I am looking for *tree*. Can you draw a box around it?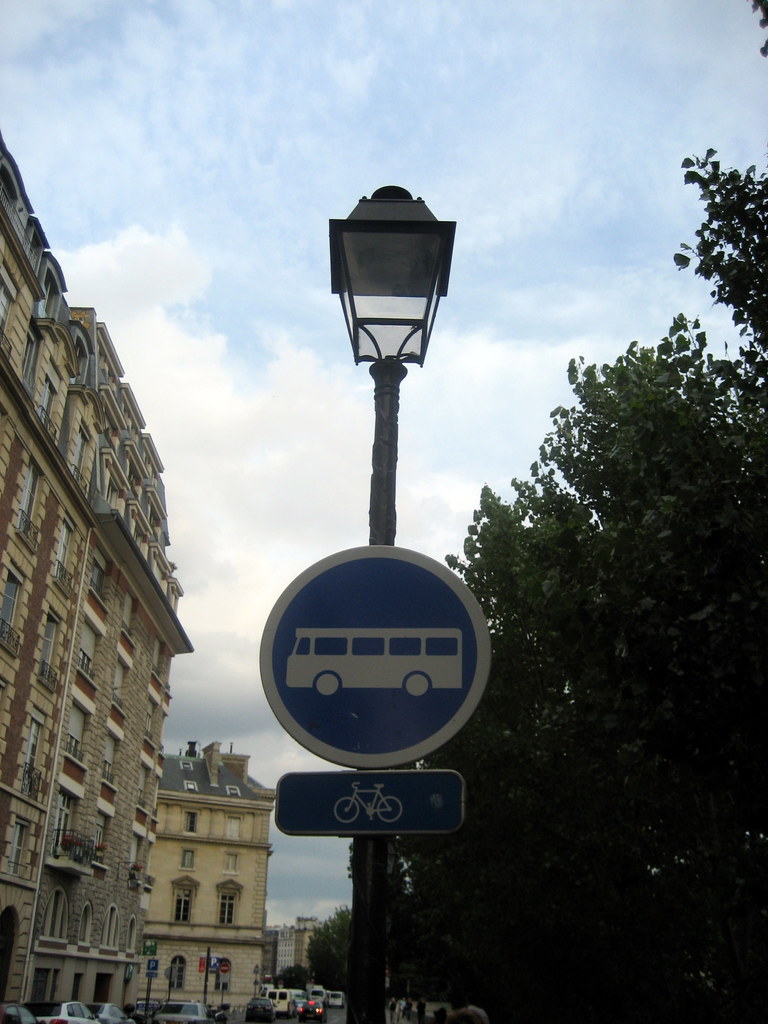
Sure, the bounding box is 483:260:748:942.
